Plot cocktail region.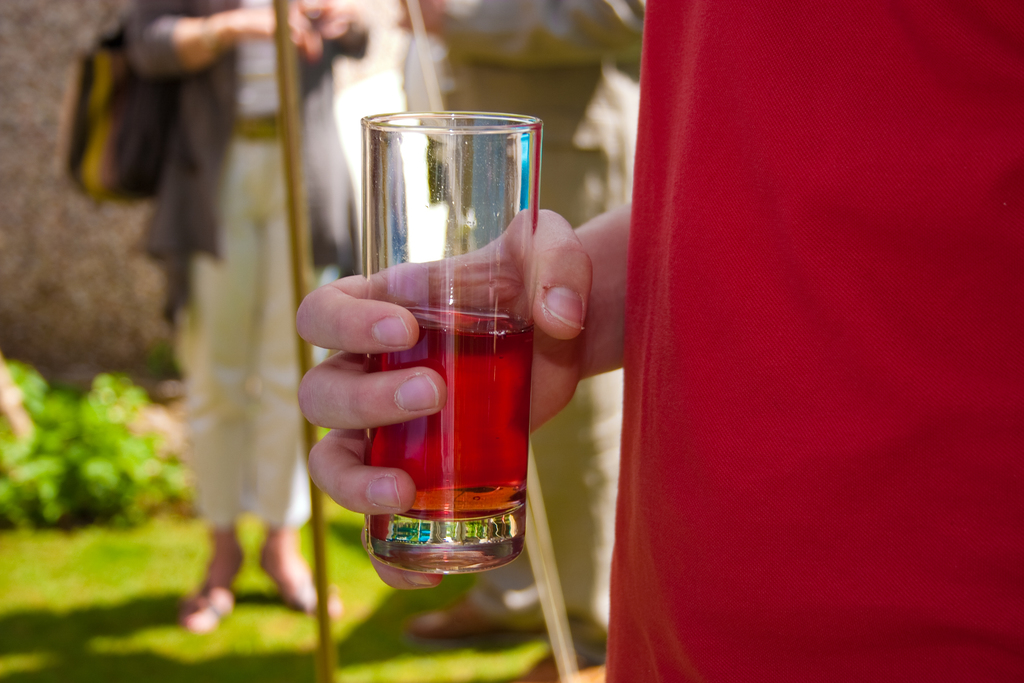
Plotted at [x1=356, y1=122, x2=543, y2=577].
